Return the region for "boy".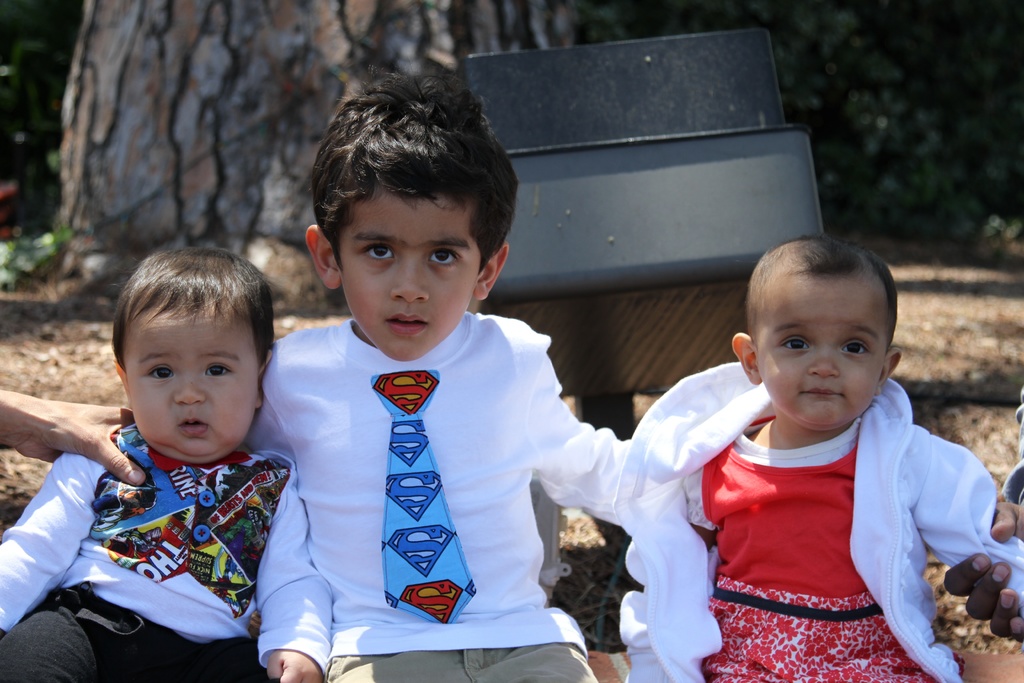
bbox(249, 72, 630, 682).
